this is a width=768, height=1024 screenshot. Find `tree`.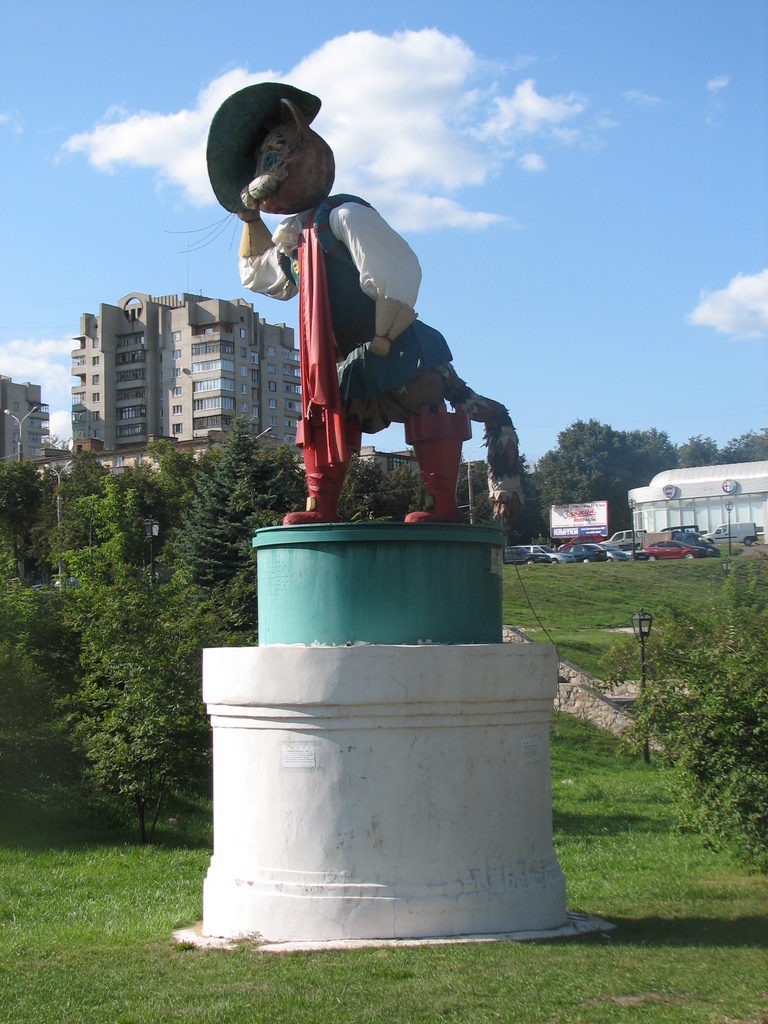
Bounding box: <region>585, 557, 764, 877</region>.
